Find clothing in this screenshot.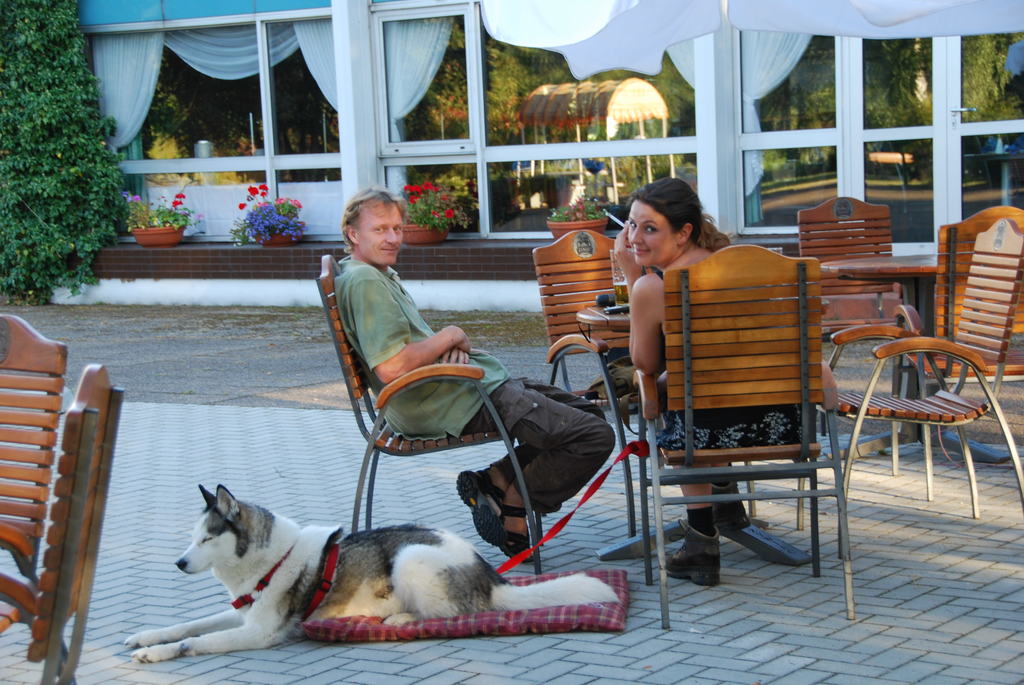
The bounding box for clothing is [left=332, top=253, right=618, bottom=516].
